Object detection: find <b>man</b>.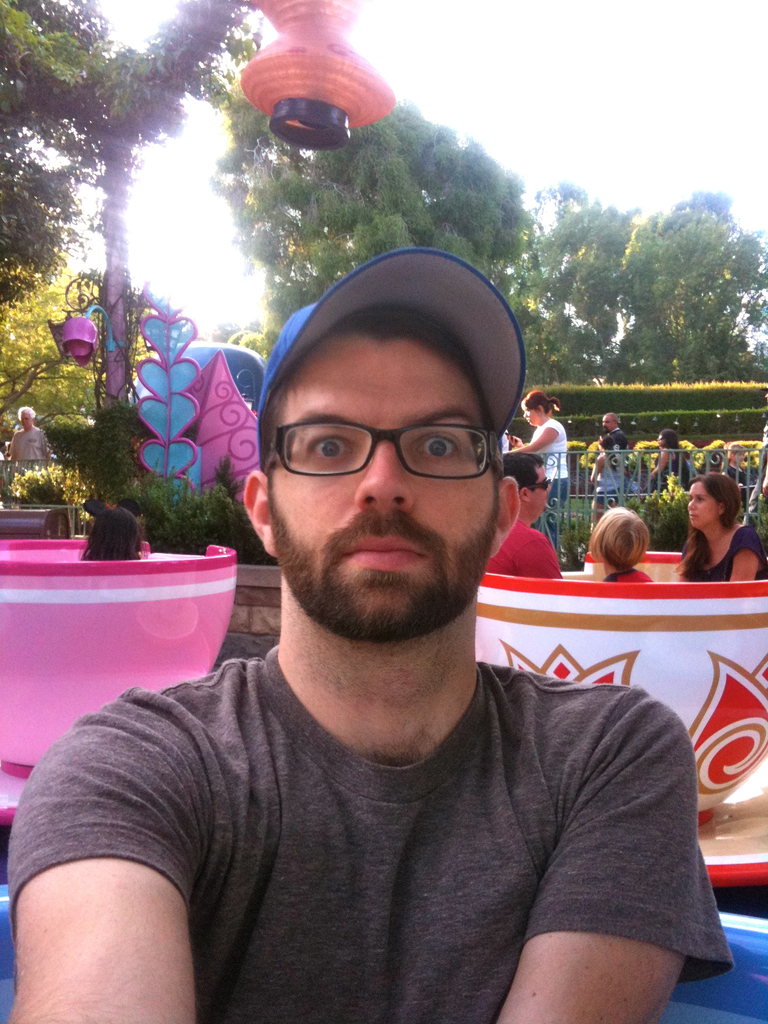
<region>482, 454, 566, 584</region>.
